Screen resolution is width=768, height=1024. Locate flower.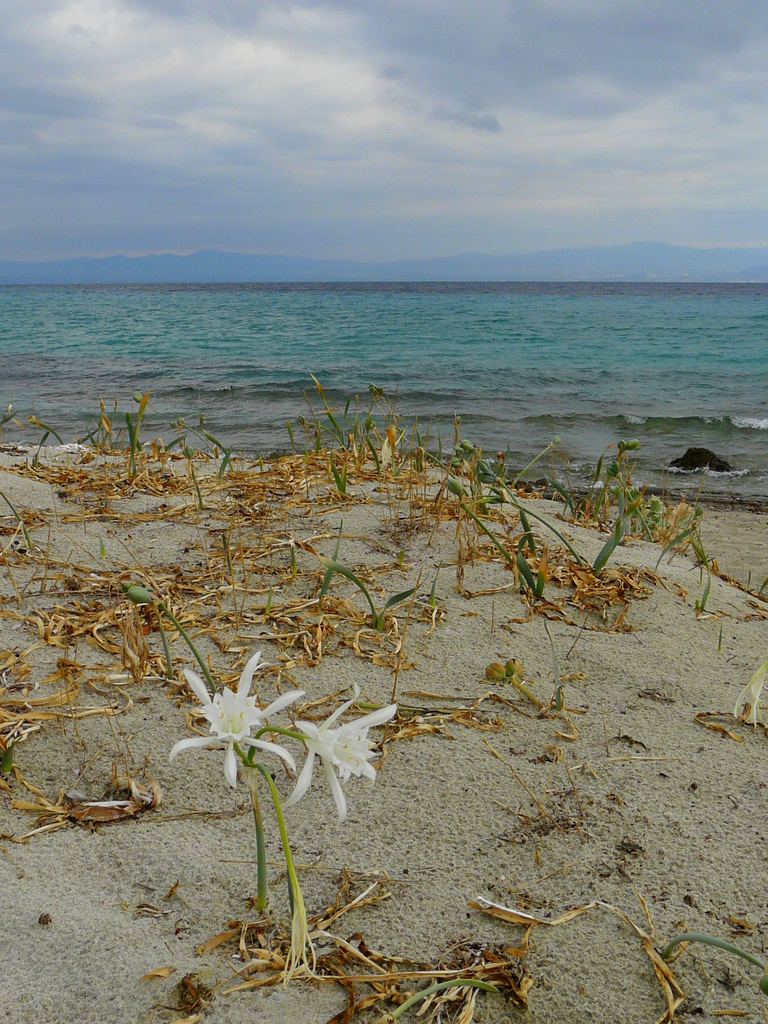
(left=268, top=676, right=404, bottom=822).
